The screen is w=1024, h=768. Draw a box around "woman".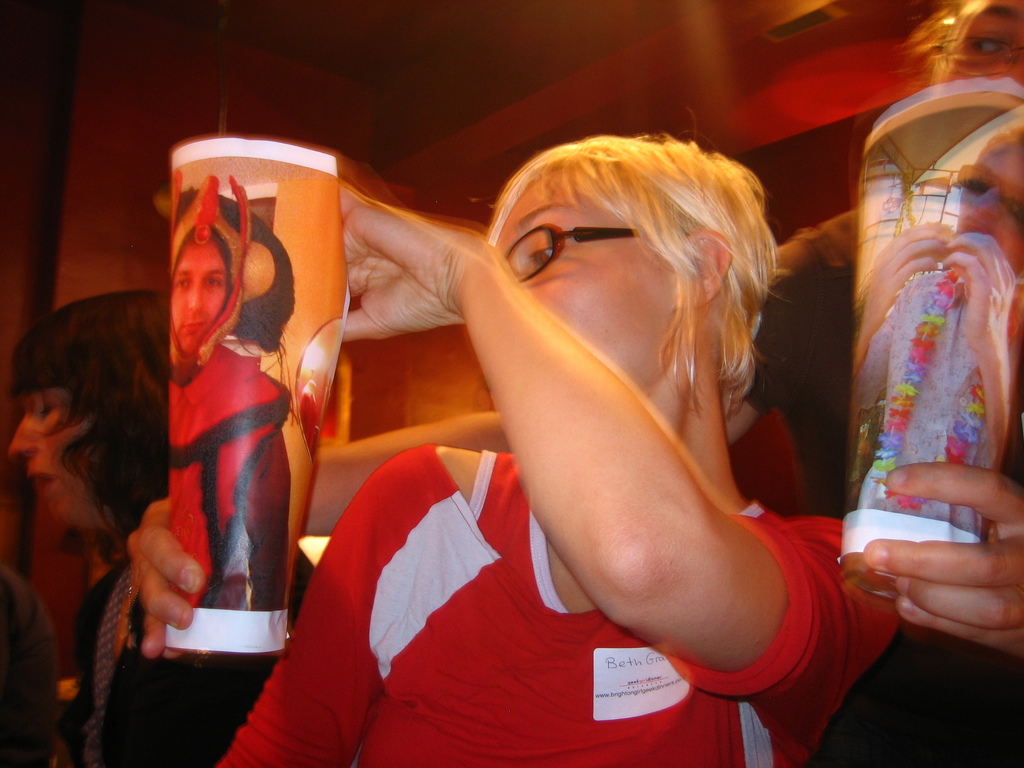
150,134,901,767.
